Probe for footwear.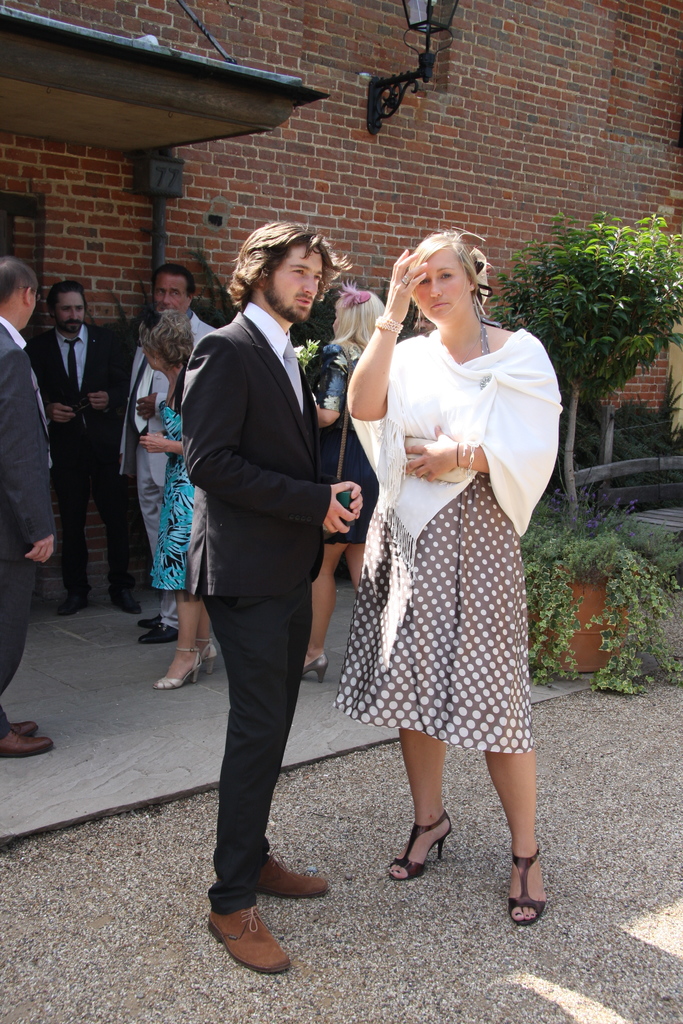
Probe result: [257, 855, 327, 893].
